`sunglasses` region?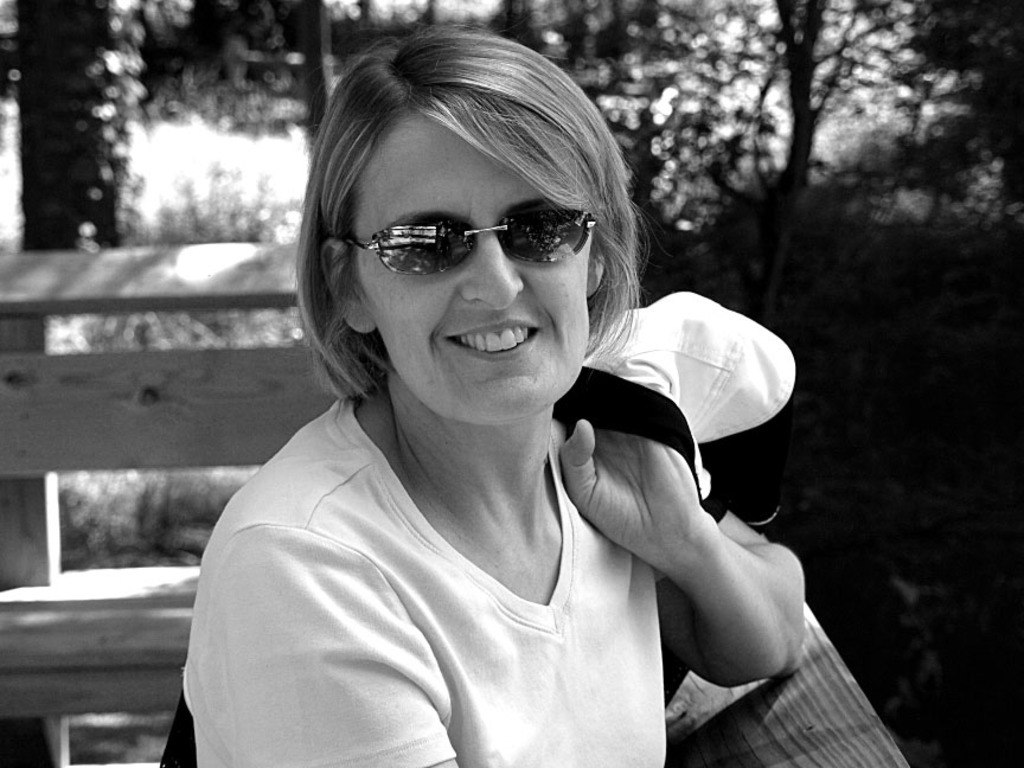
<bbox>343, 210, 596, 275</bbox>
